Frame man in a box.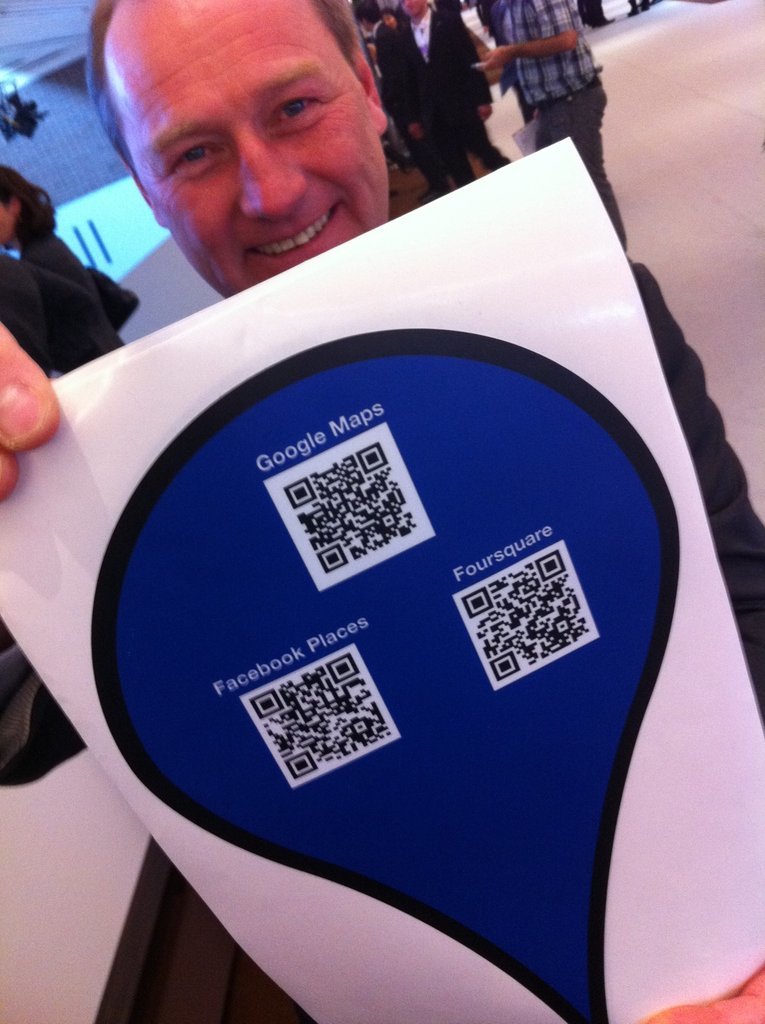
(400, 0, 514, 191).
